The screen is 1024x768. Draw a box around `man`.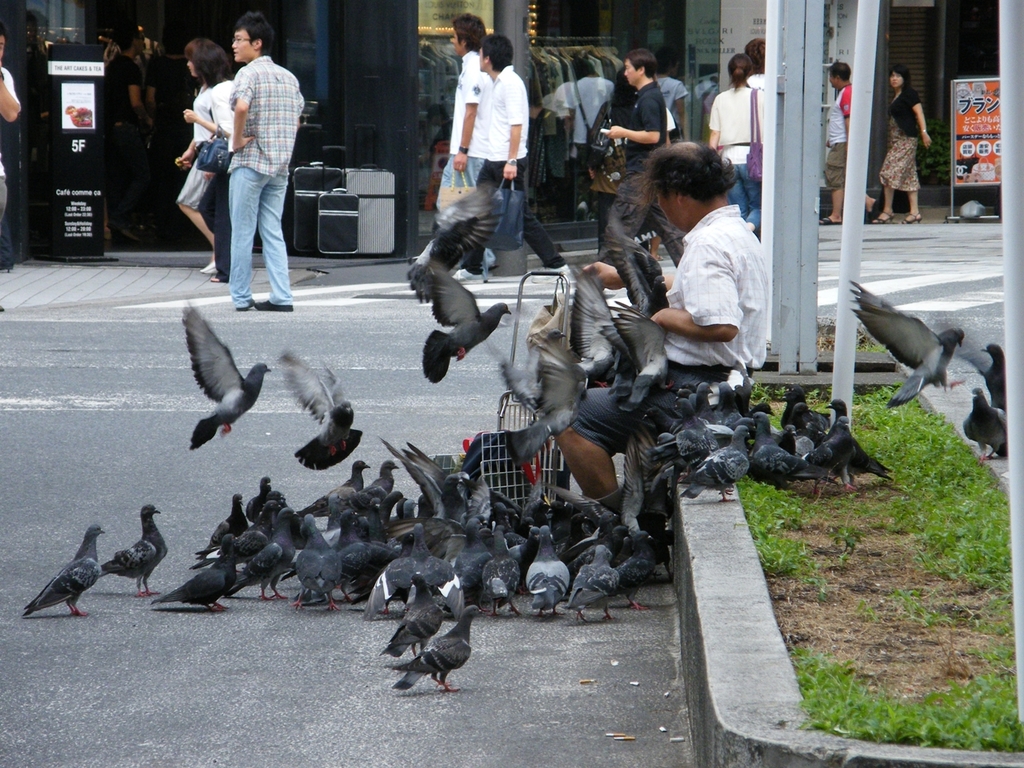
(435,10,490,261).
